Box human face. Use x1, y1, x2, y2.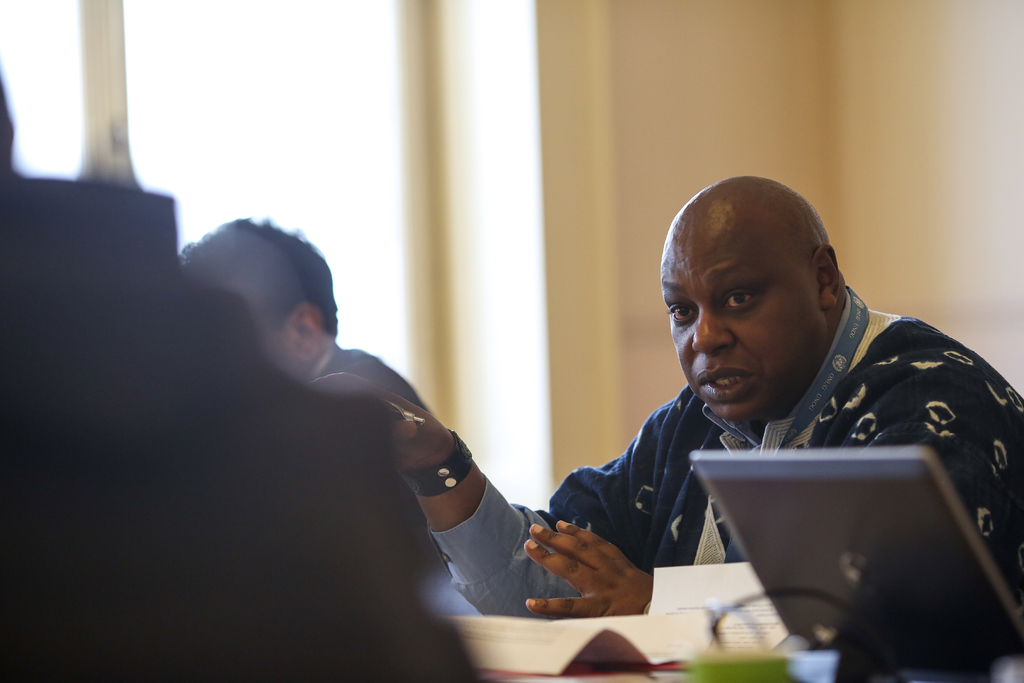
657, 217, 829, 429.
